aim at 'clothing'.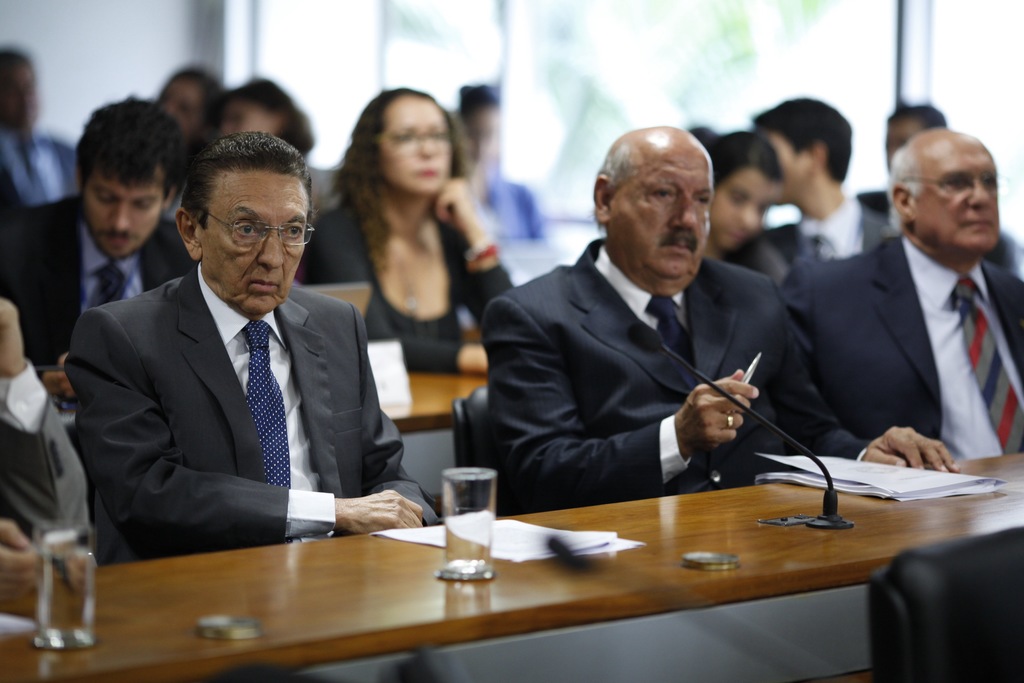
Aimed at pyautogui.locateOnScreen(305, 199, 518, 372).
